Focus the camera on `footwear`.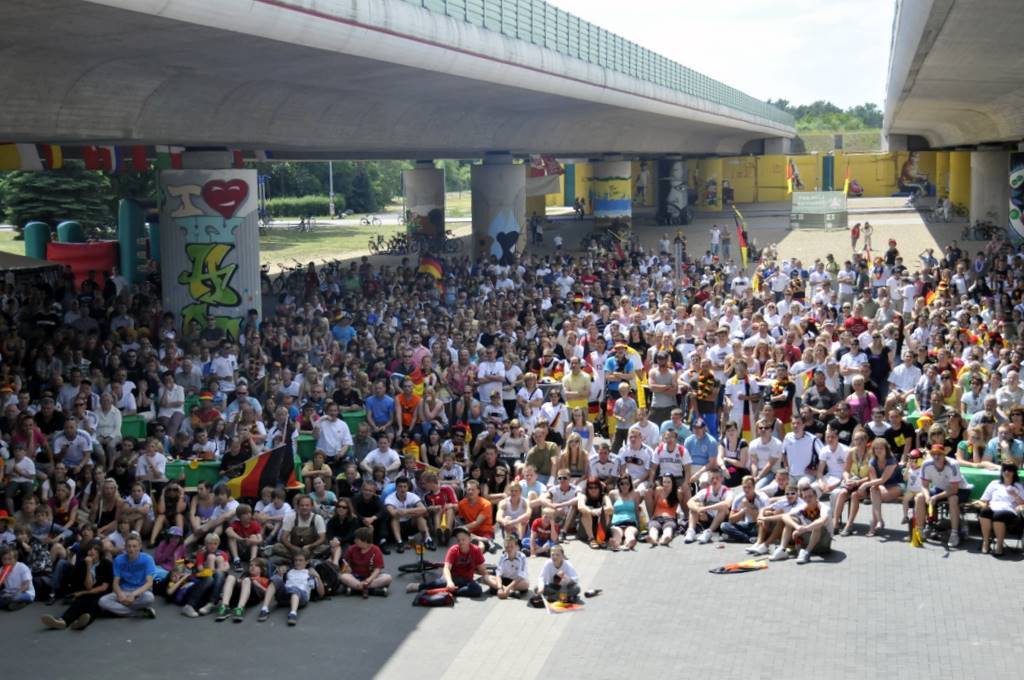
Focus region: bbox=[145, 609, 155, 619].
